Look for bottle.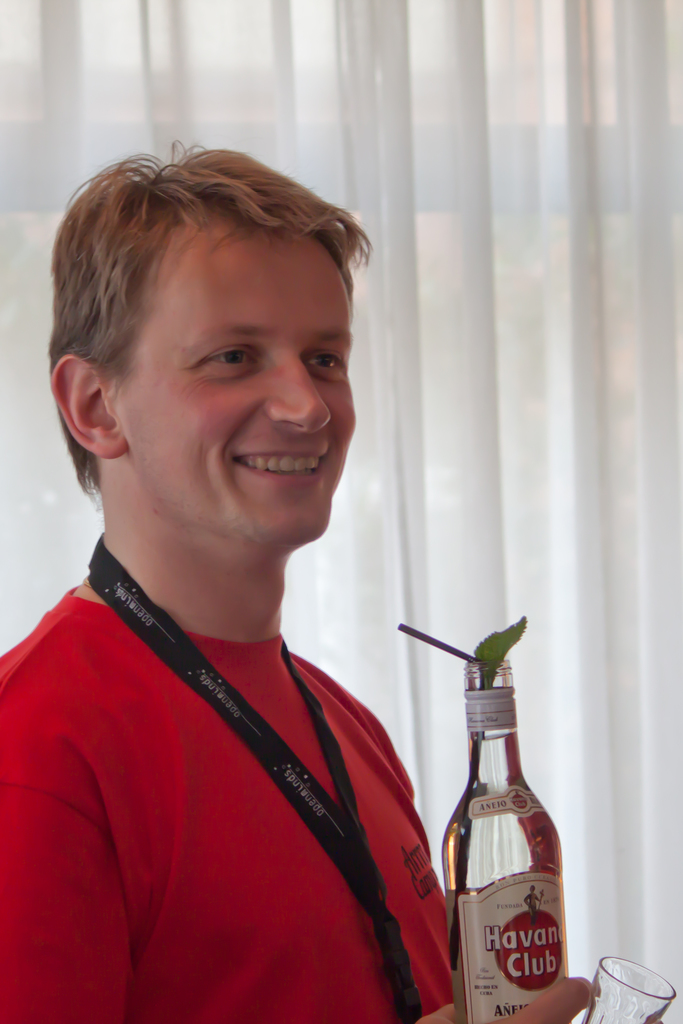
Found: 434:643:572:1023.
